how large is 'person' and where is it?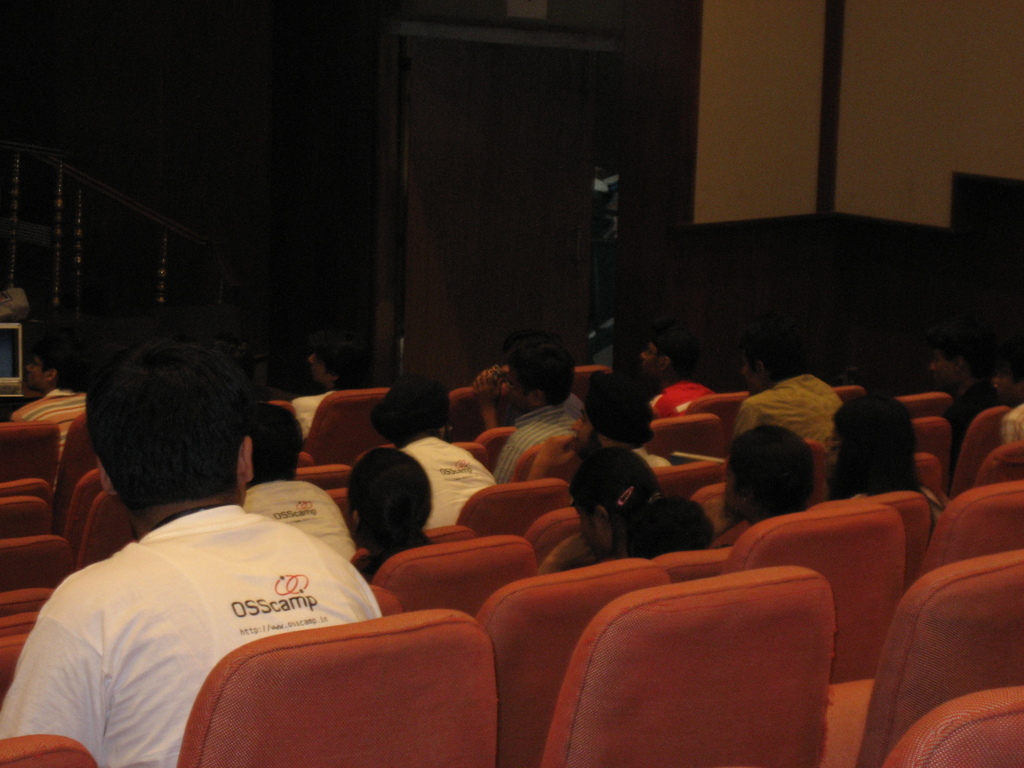
Bounding box: [733,335,843,446].
